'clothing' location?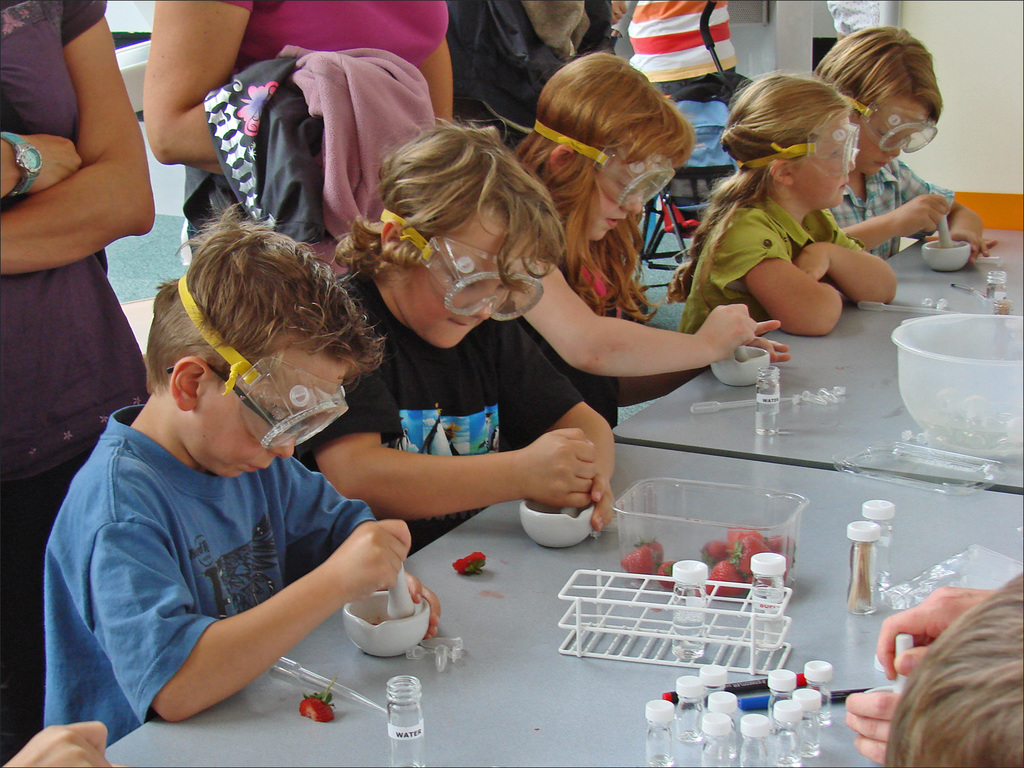
x1=684 y1=193 x2=868 y2=336
